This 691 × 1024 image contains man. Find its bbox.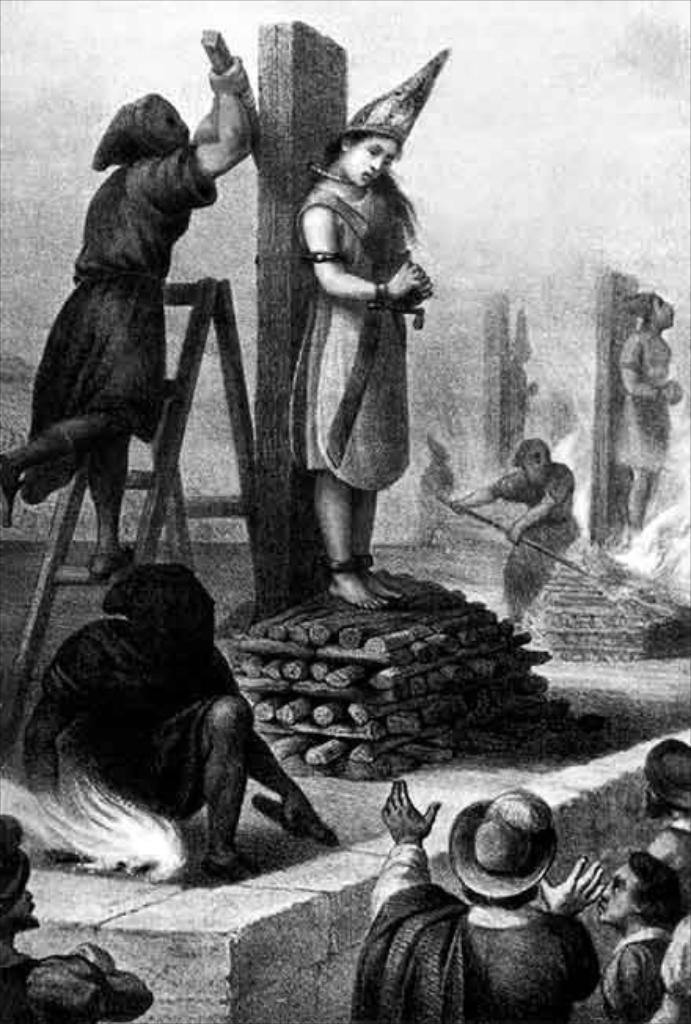
bbox=[0, 818, 155, 1022].
